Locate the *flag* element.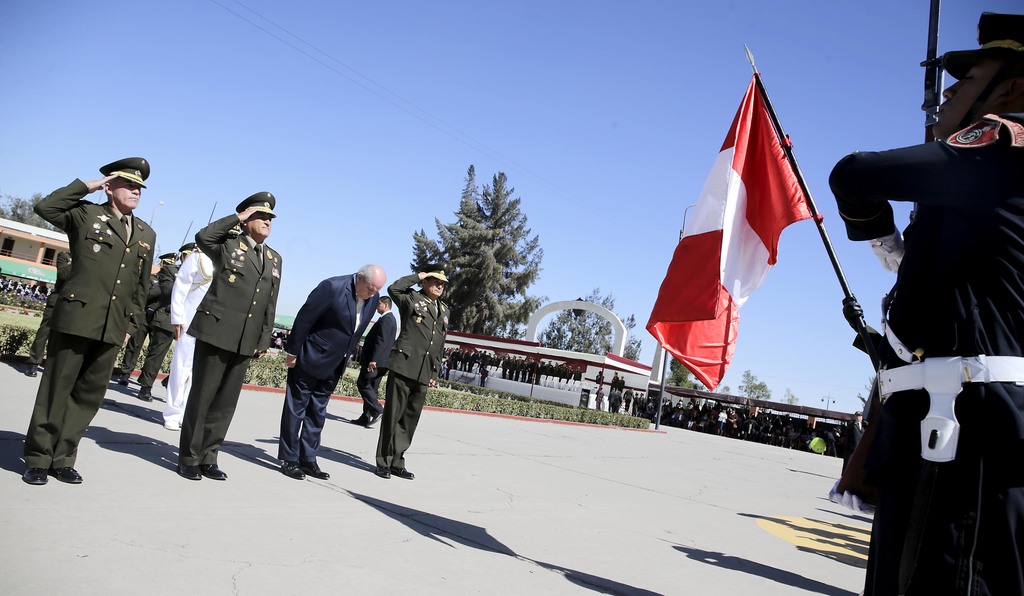
Element bbox: 659 49 845 377.
